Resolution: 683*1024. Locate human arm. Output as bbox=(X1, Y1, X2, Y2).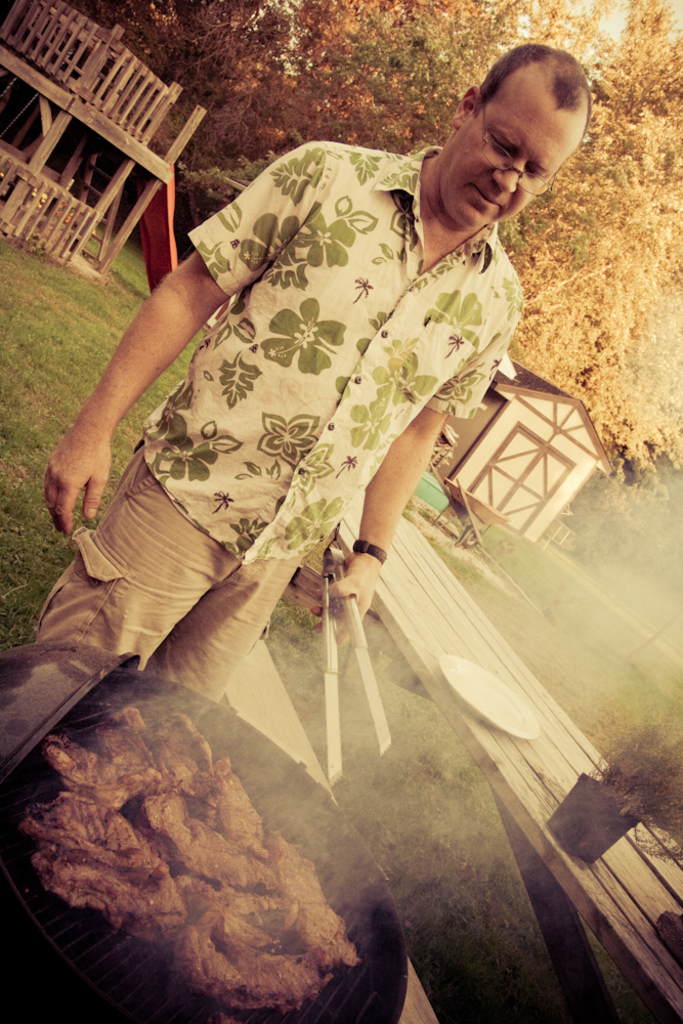
bbox=(27, 207, 256, 592).
